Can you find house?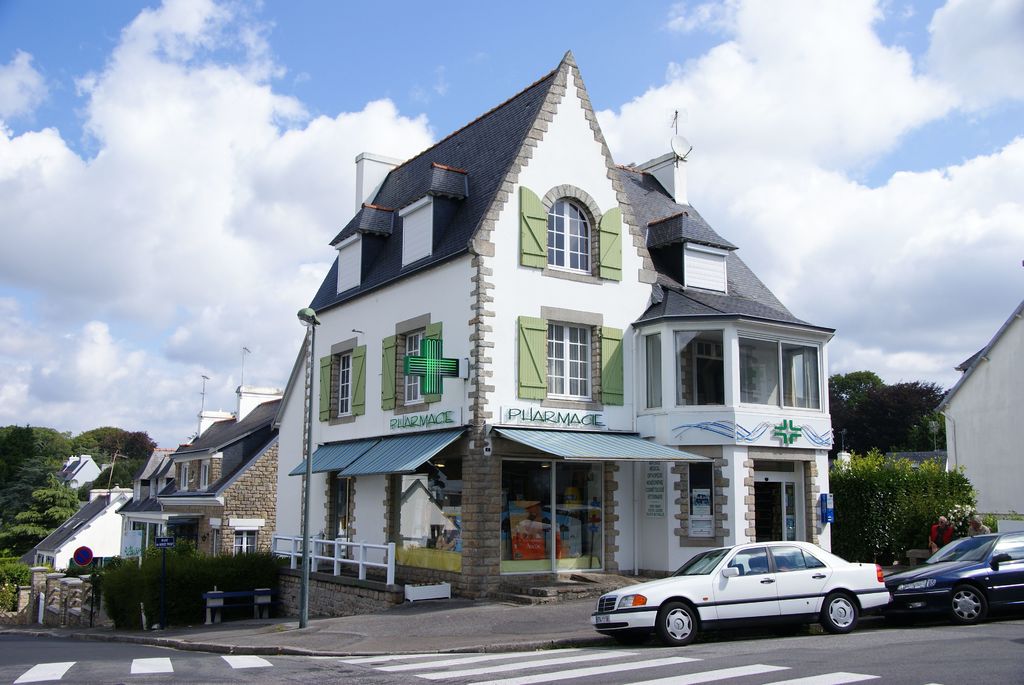
Yes, bounding box: {"left": 31, "top": 485, "right": 141, "bottom": 595}.
